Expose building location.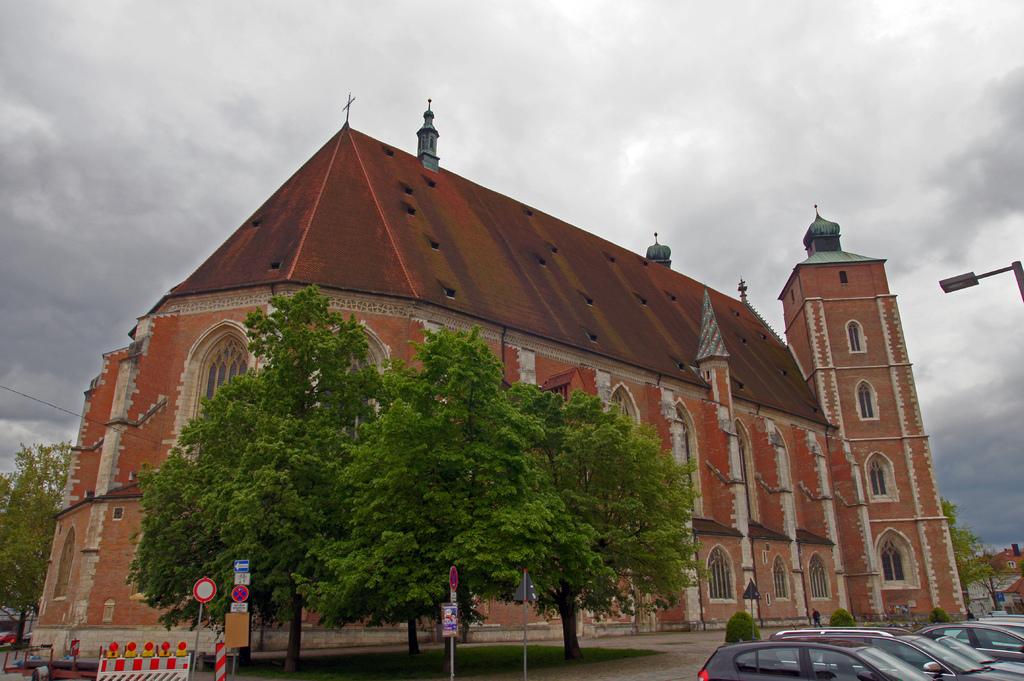
Exposed at bbox(28, 95, 973, 664).
